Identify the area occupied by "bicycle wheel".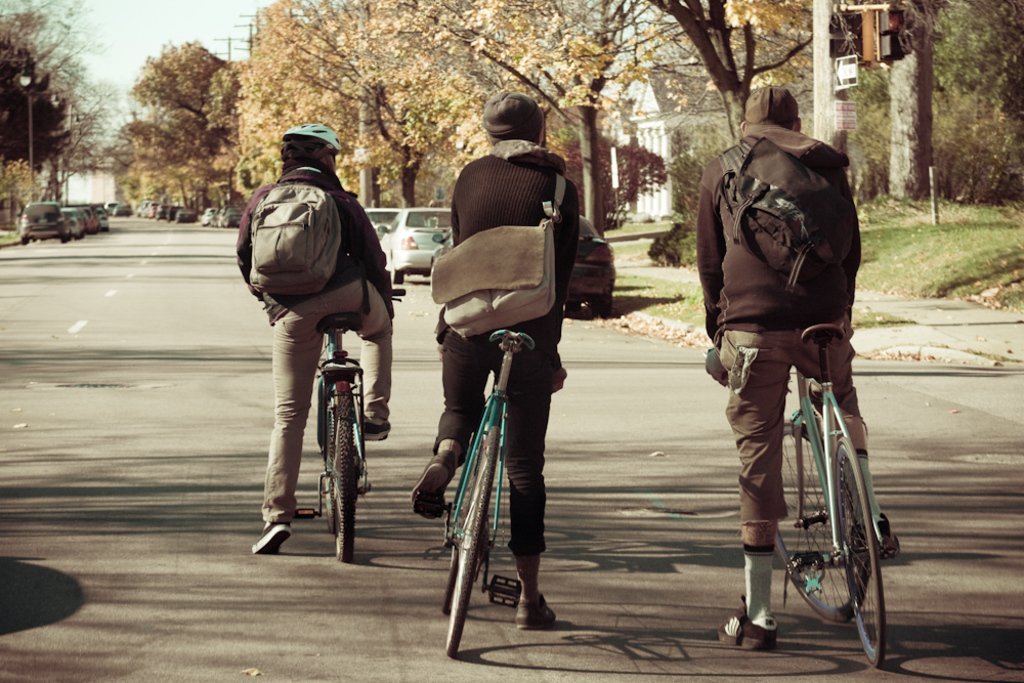
Area: (322, 374, 332, 535).
